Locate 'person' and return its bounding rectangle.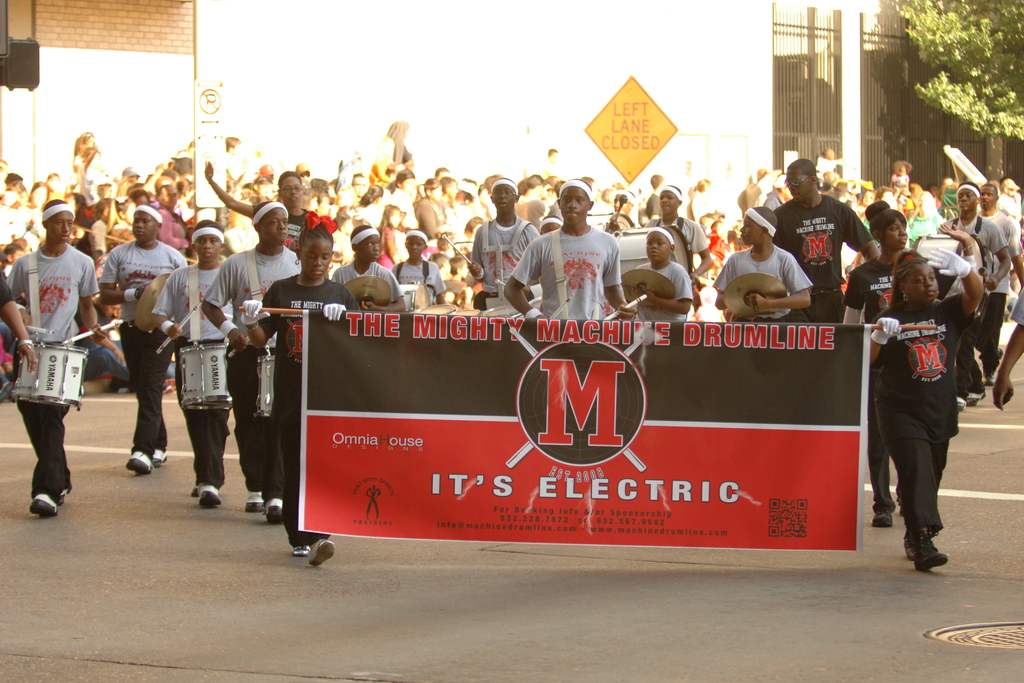
Rect(644, 184, 710, 303).
